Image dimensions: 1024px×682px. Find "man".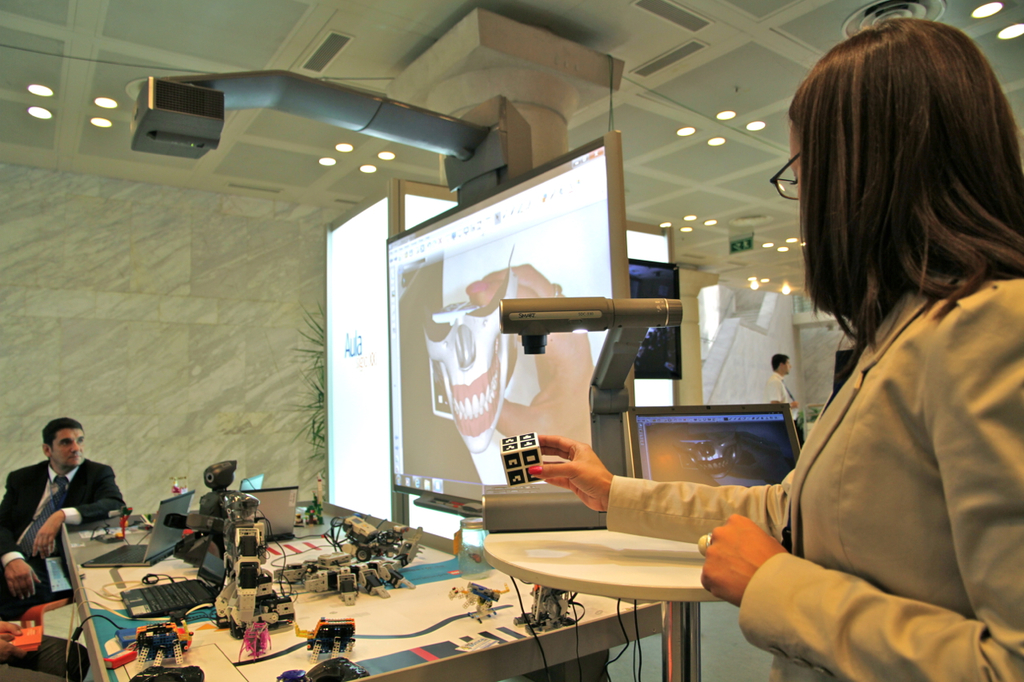
select_region(767, 349, 805, 430).
